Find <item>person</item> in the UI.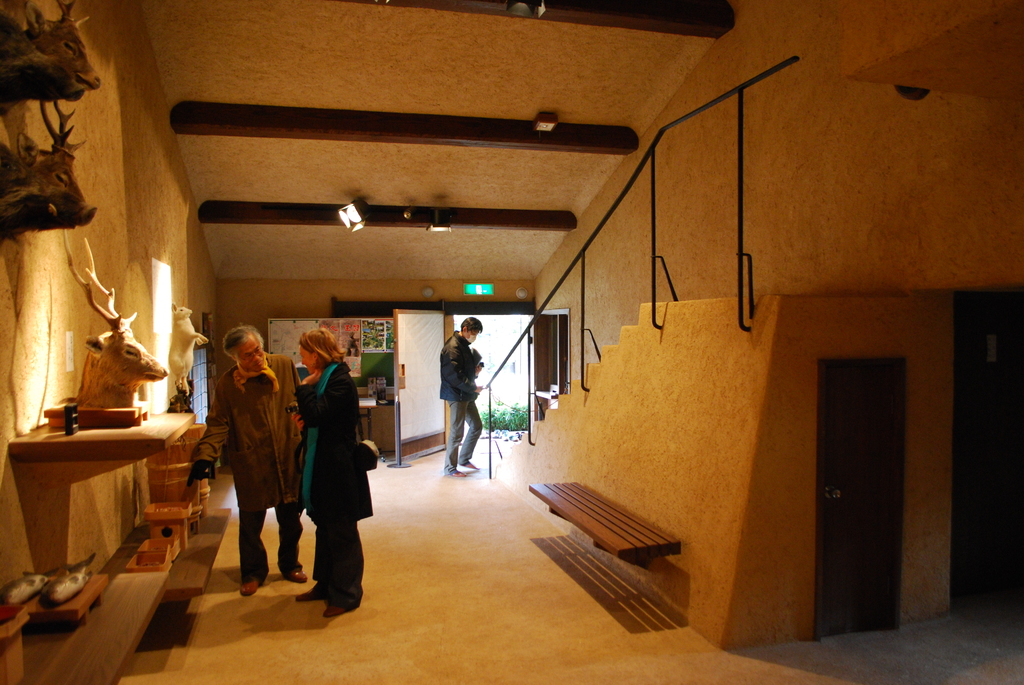
UI element at [189, 322, 305, 595].
